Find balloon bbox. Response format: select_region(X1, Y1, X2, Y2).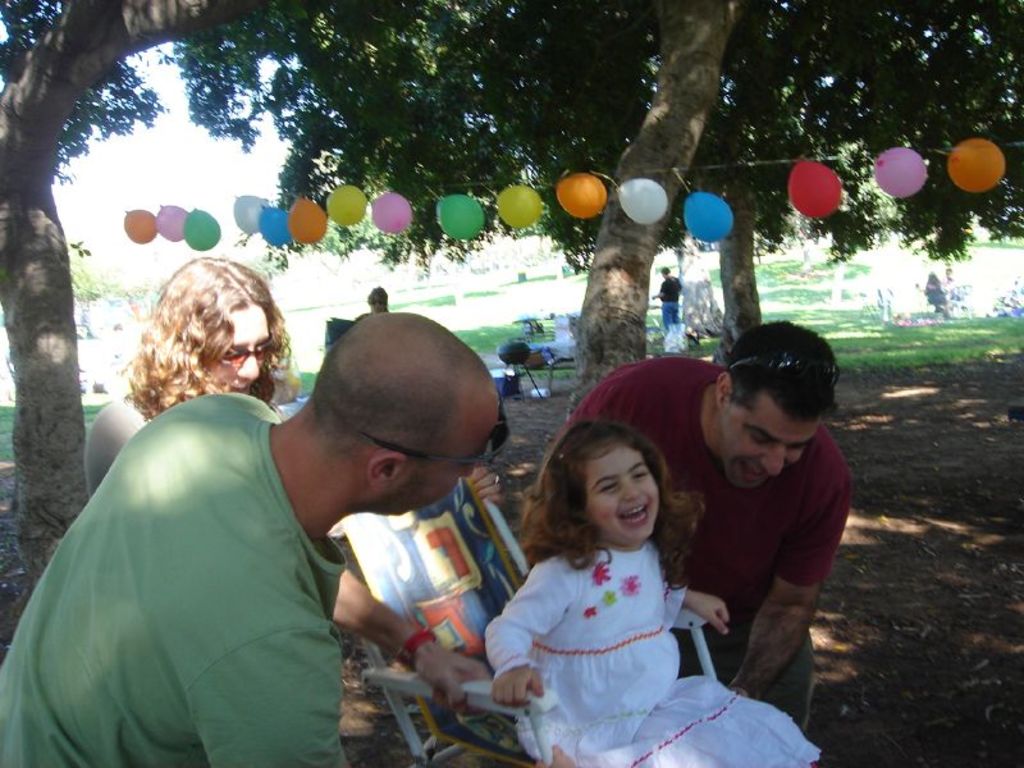
select_region(436, 193, 481, 242).
